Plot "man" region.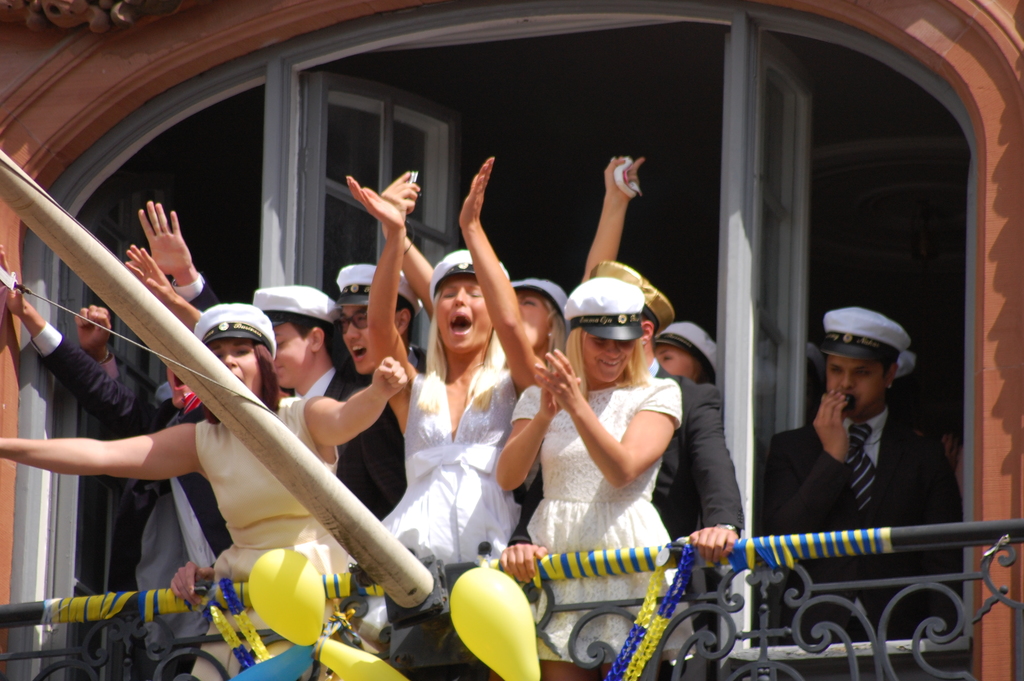
Plotted at <bbox>335, 259, 432, 510</bbox>.
